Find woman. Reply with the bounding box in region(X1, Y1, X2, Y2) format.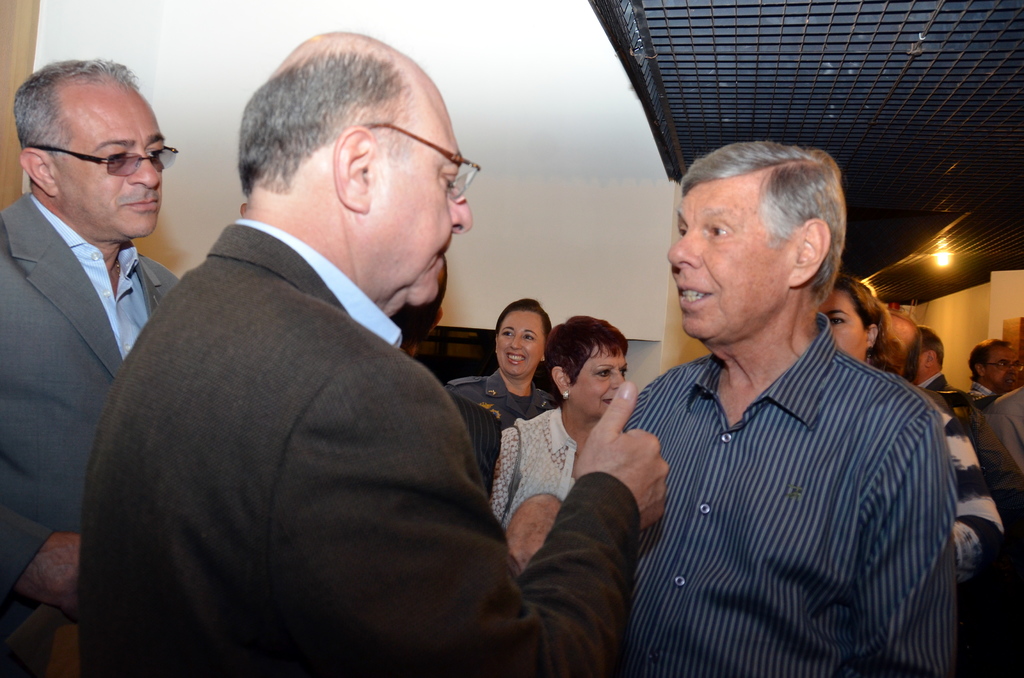
region(490, 314, 629, 535).
